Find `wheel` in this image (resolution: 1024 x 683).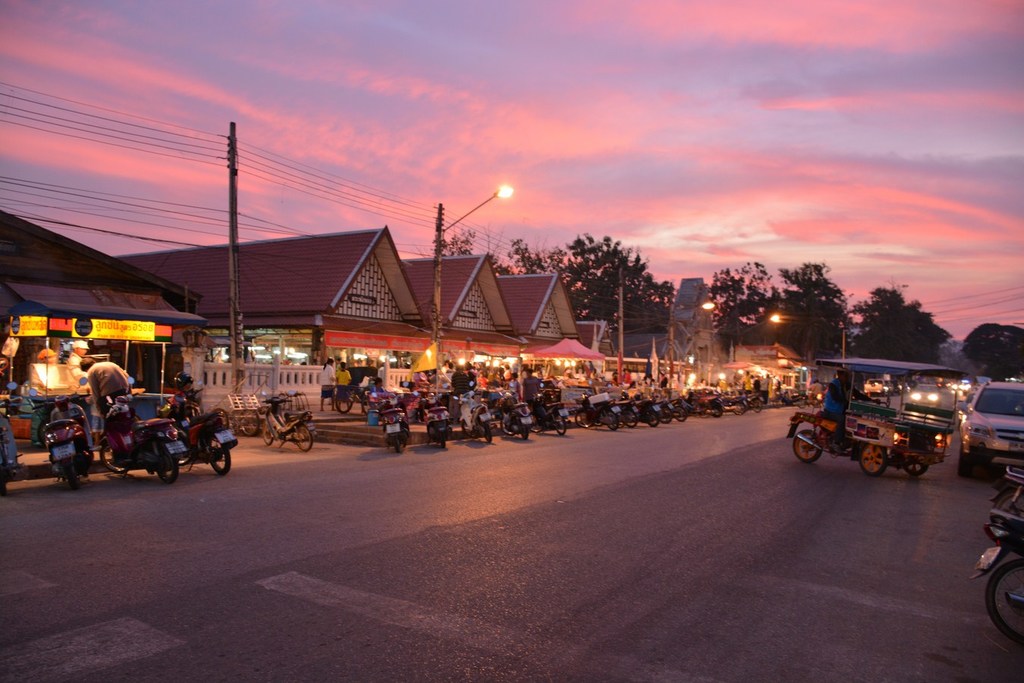
(750, 398, 762, 413).
